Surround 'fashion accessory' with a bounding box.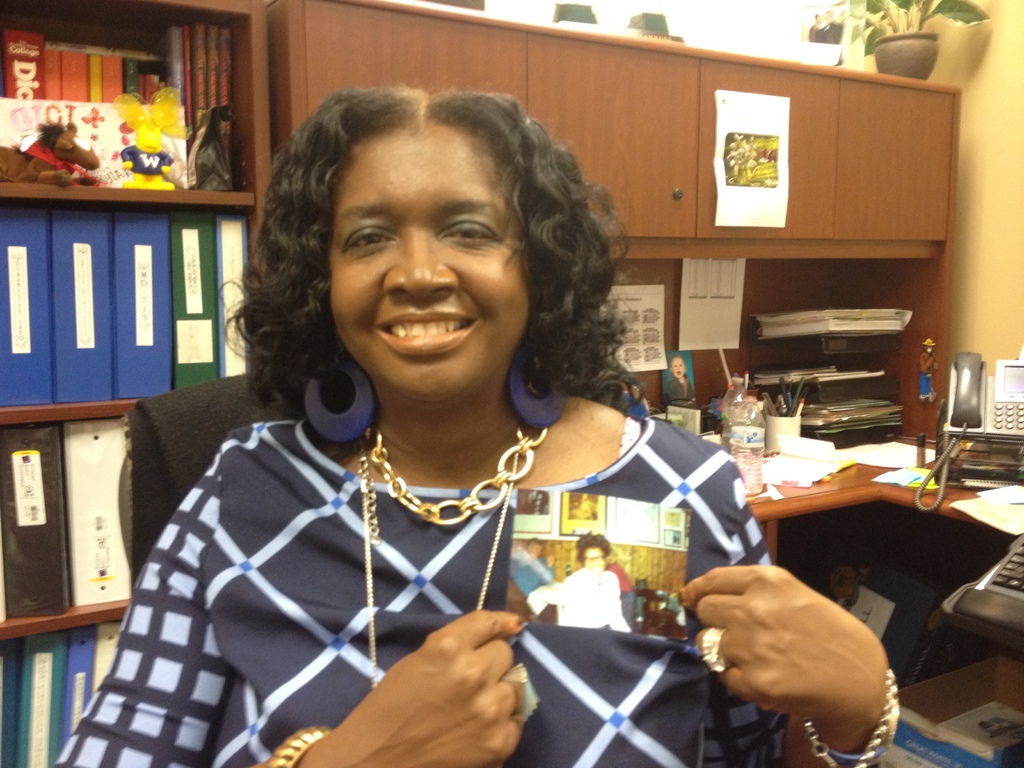
l=699, t=628, r=732, b=673.
